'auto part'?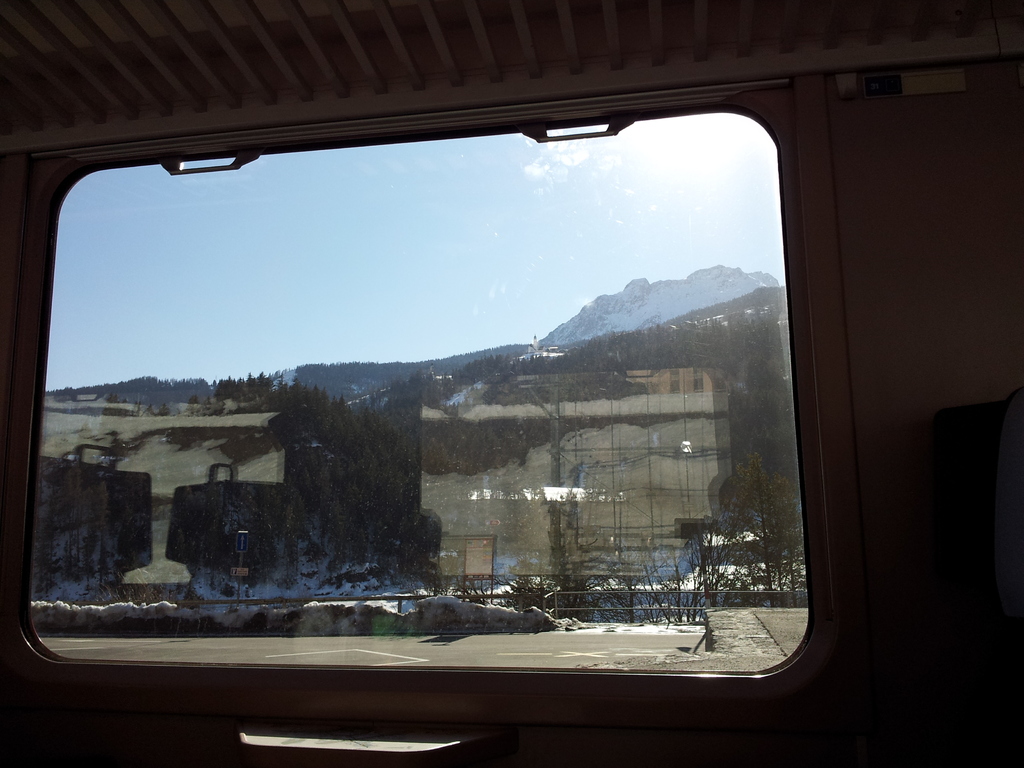
select_region(13, 84, 817, 739)
